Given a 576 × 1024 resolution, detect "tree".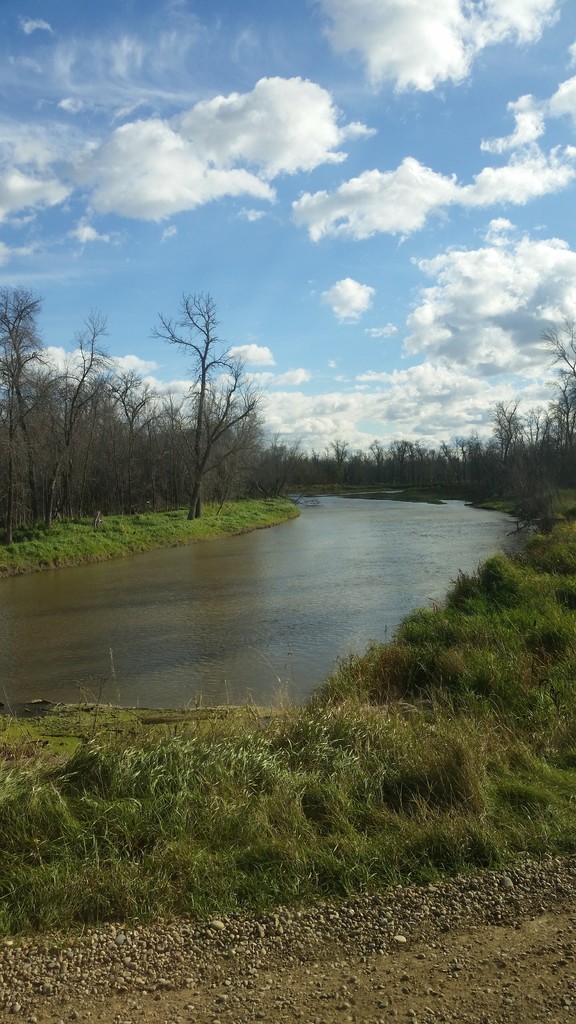
x1=398, y1=445, x2=444, y2=489.
